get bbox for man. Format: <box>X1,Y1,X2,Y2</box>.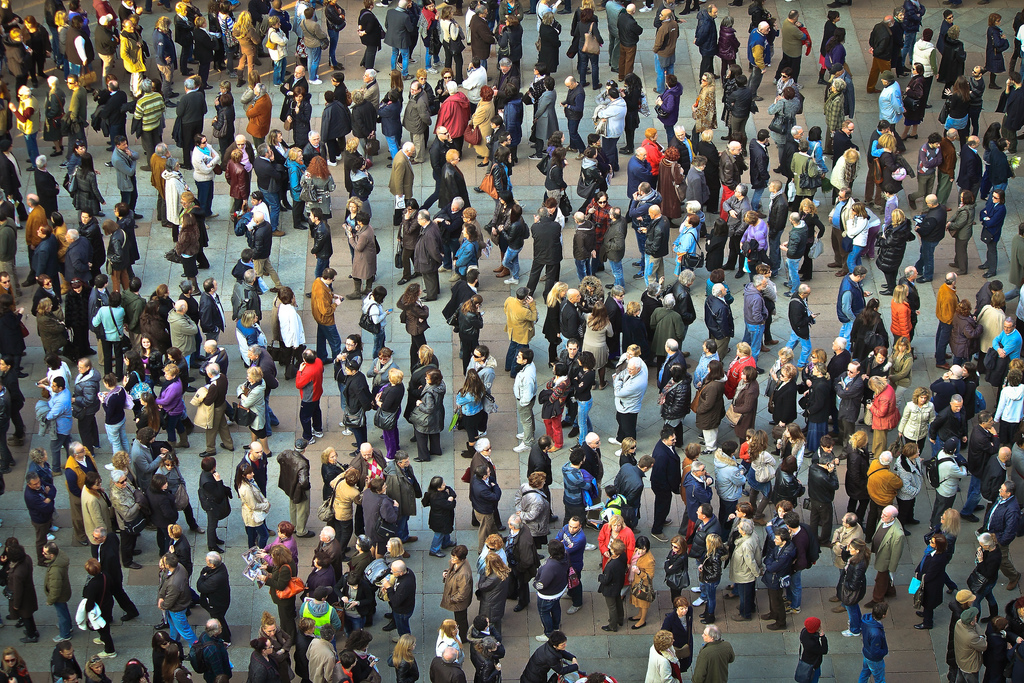
<box>719,138,745,222</box>.
